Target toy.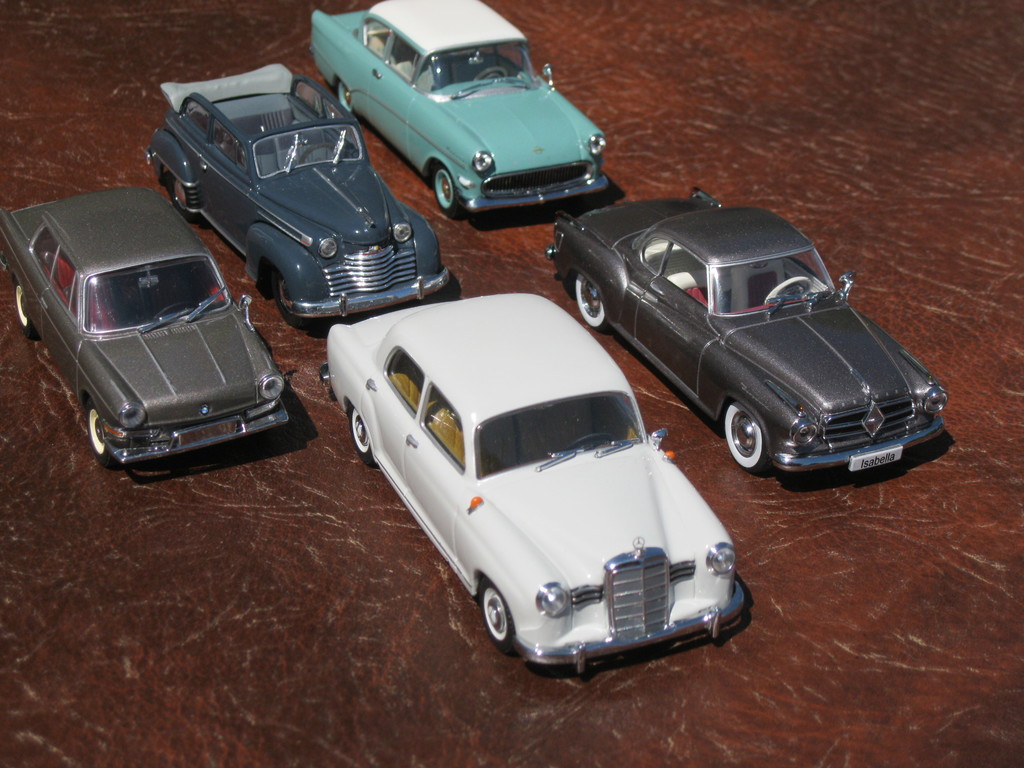
Target region: bbox=[315, 285, 745, 687].
